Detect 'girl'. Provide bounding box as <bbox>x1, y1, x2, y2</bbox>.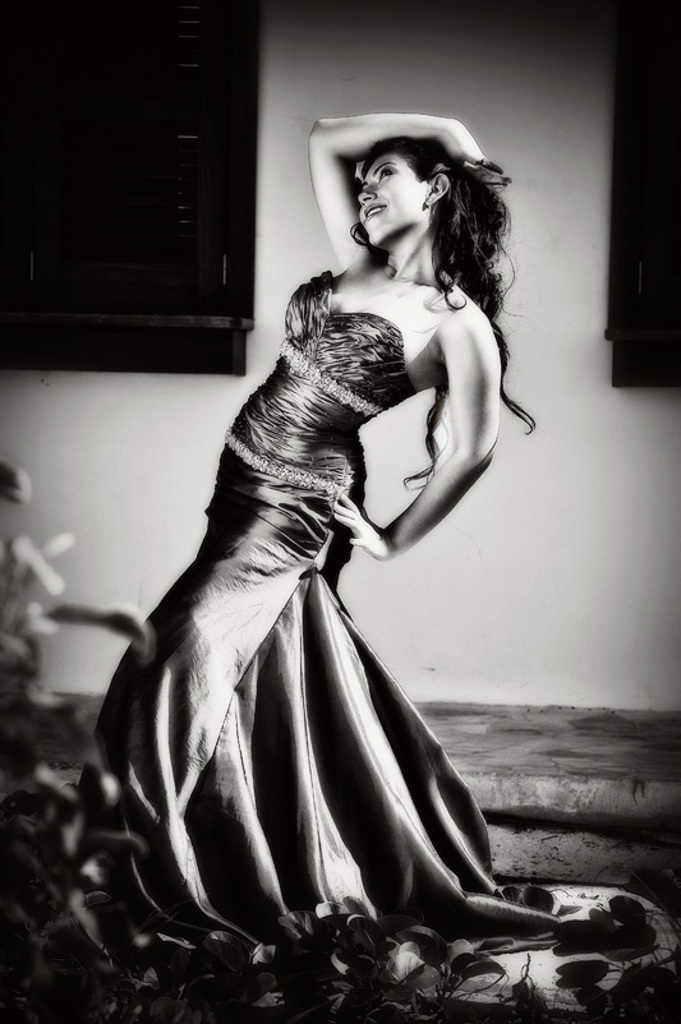
<bbox>69, 116, 677, 1015</bbox>.
